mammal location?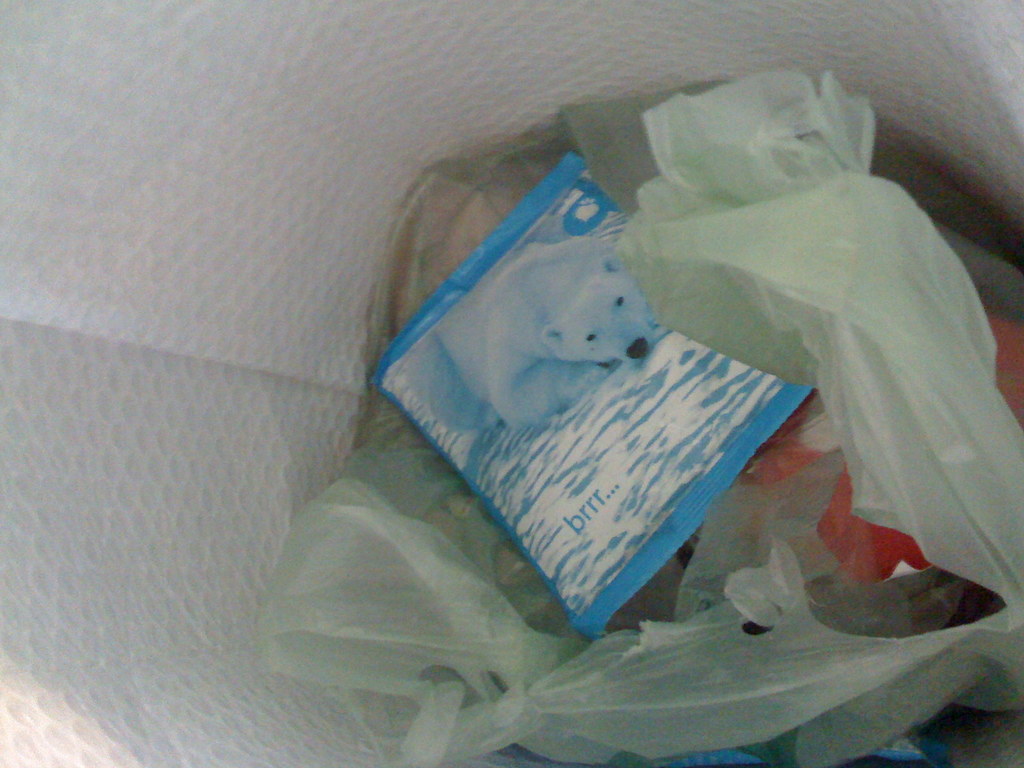
436:235:653:427
